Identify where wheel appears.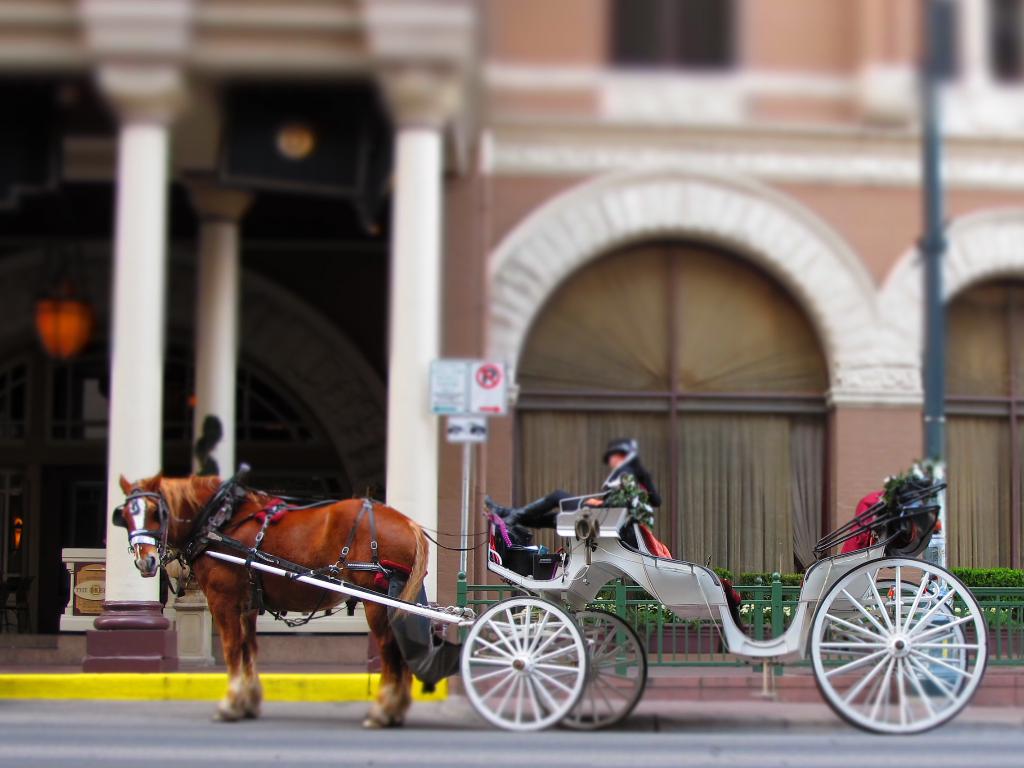
Appears at l=461, t=598, r=583, b=726.
